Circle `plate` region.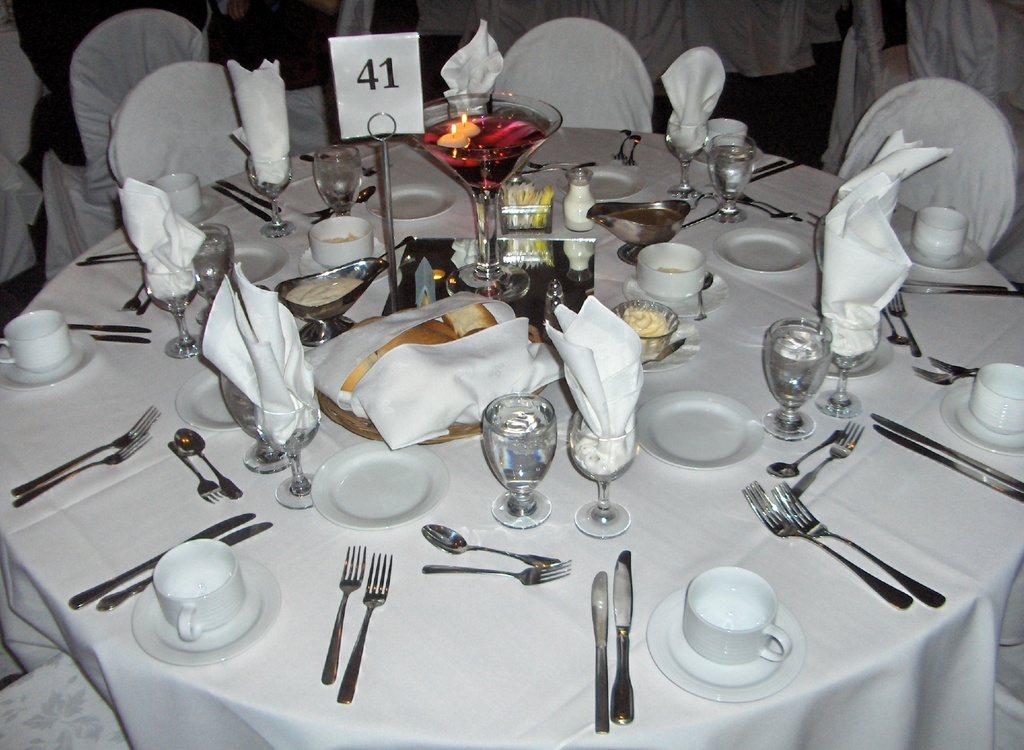
Region: 300,237,392,283.
